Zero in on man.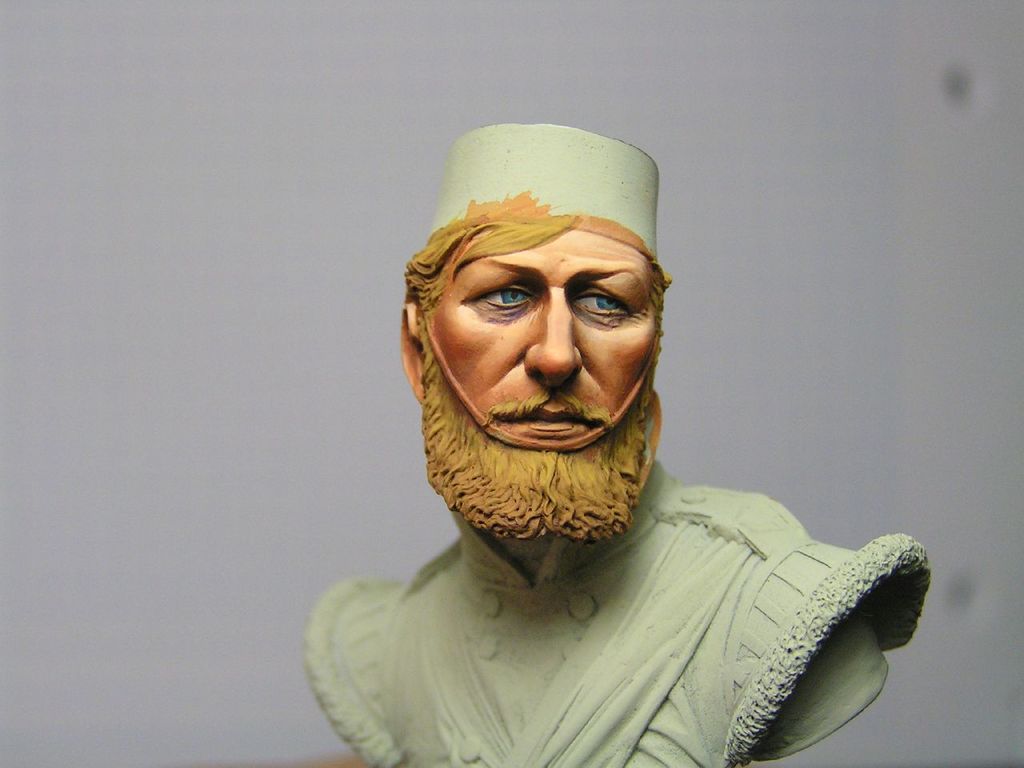
Zeroed in: (301, 125, 920, 767).
